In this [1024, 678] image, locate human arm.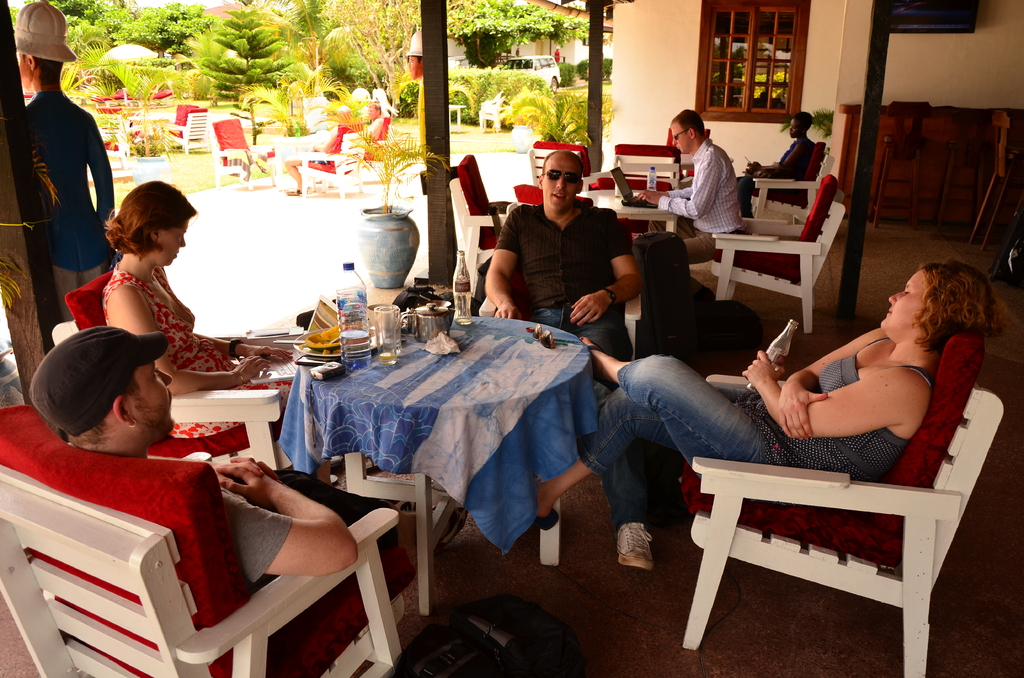
Bounding box: (left=86, top=113, right=115, bottom=225).
